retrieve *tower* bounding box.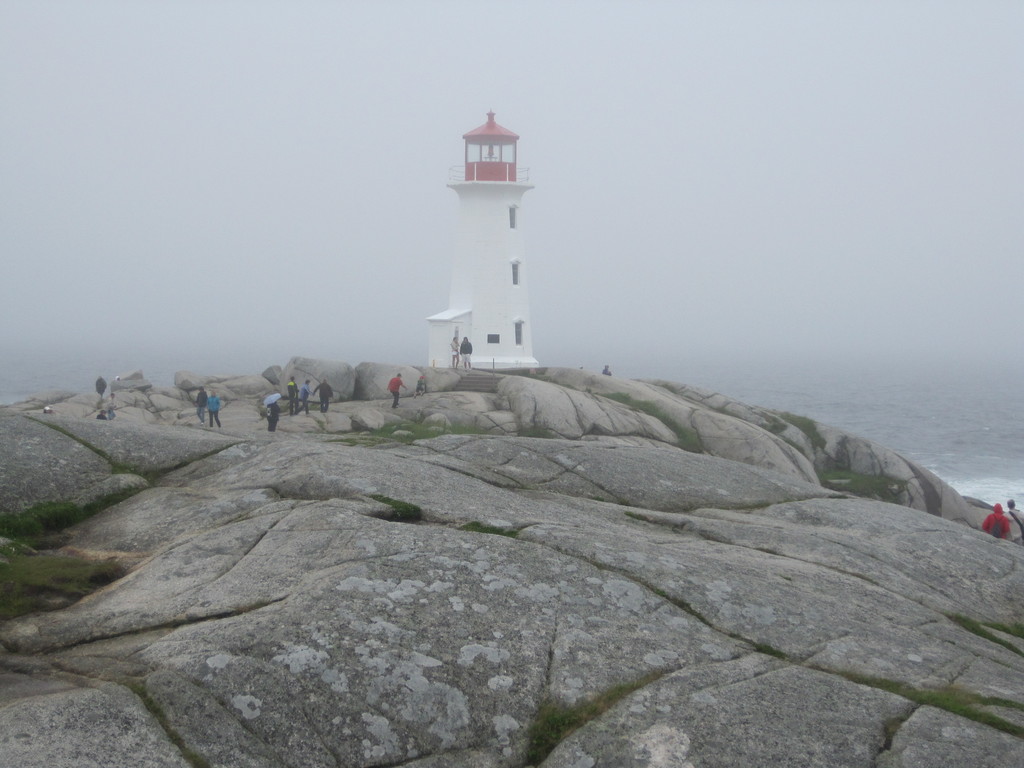
Bounding box: [left=425, top=106, right=552, bottom=352].
